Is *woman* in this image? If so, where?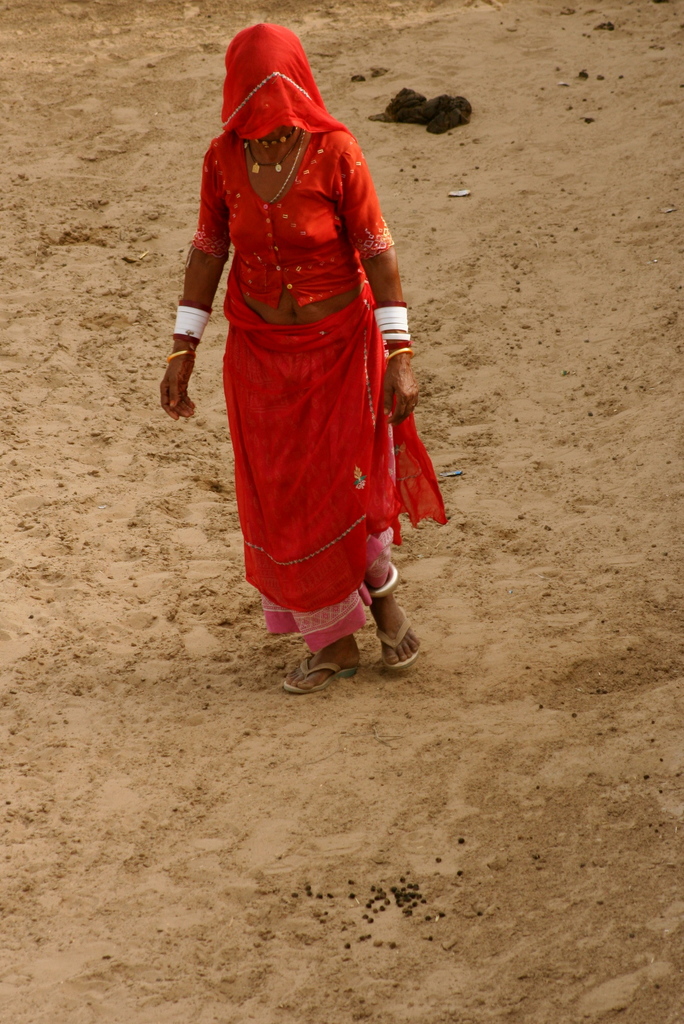
Yes, at <box>176,10,433,650</box>.
